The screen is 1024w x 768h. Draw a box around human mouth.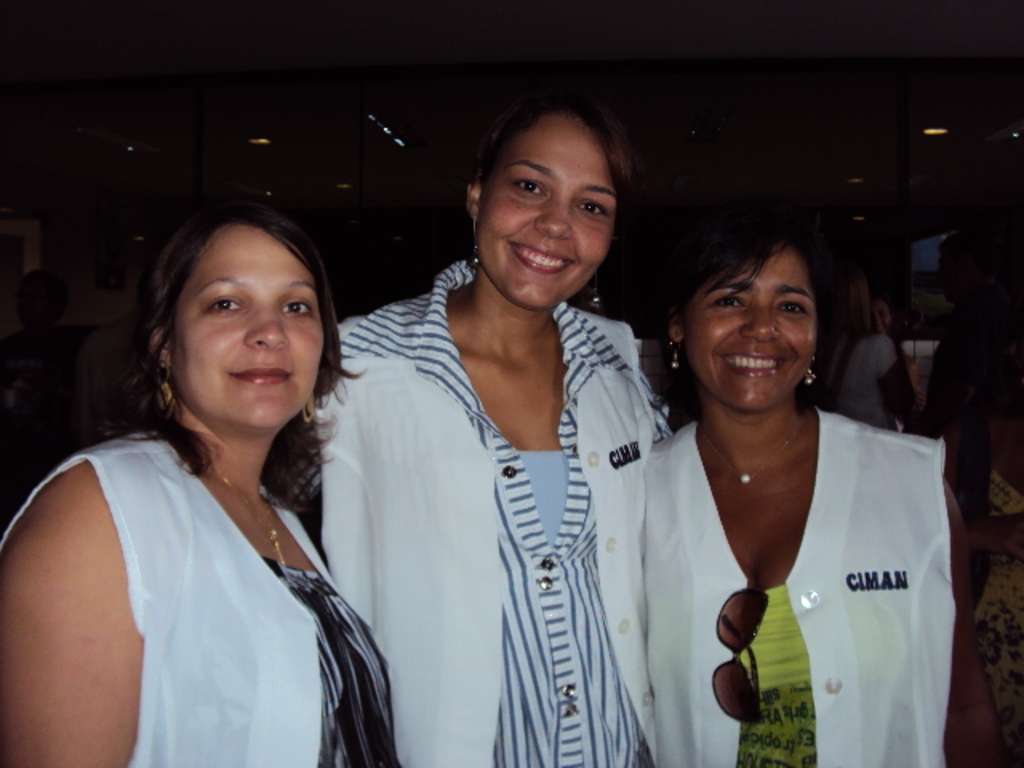
Rect(734, 352, 794, 379).
